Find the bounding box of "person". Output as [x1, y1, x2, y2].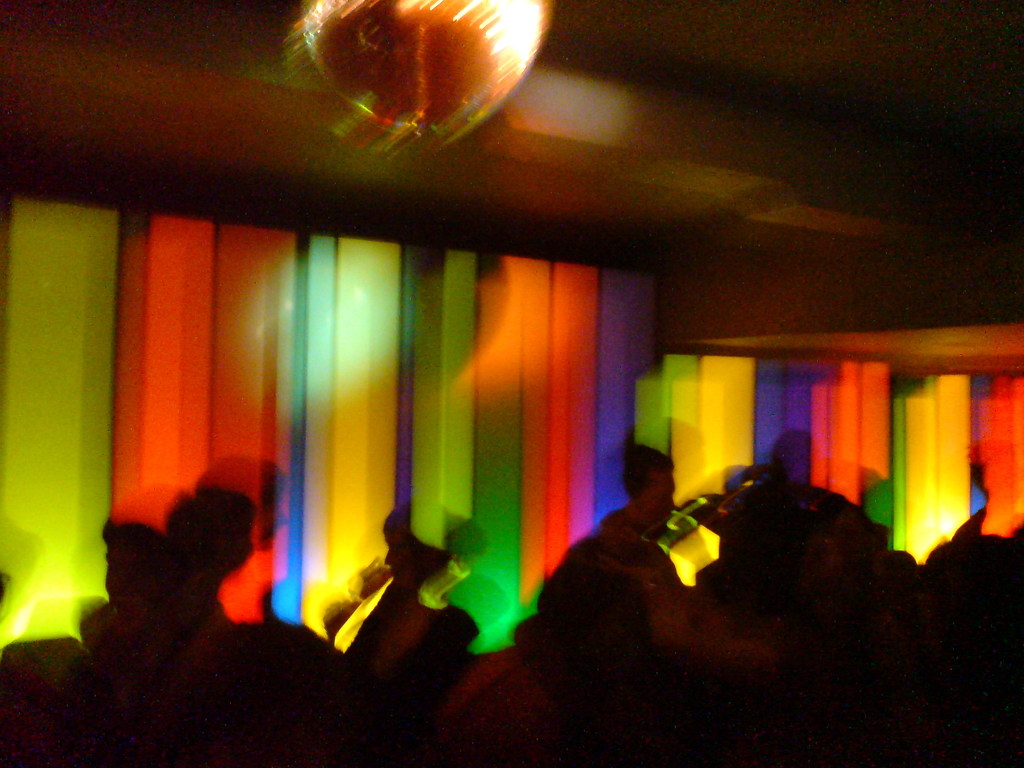
[83, 420, 337, 760].
